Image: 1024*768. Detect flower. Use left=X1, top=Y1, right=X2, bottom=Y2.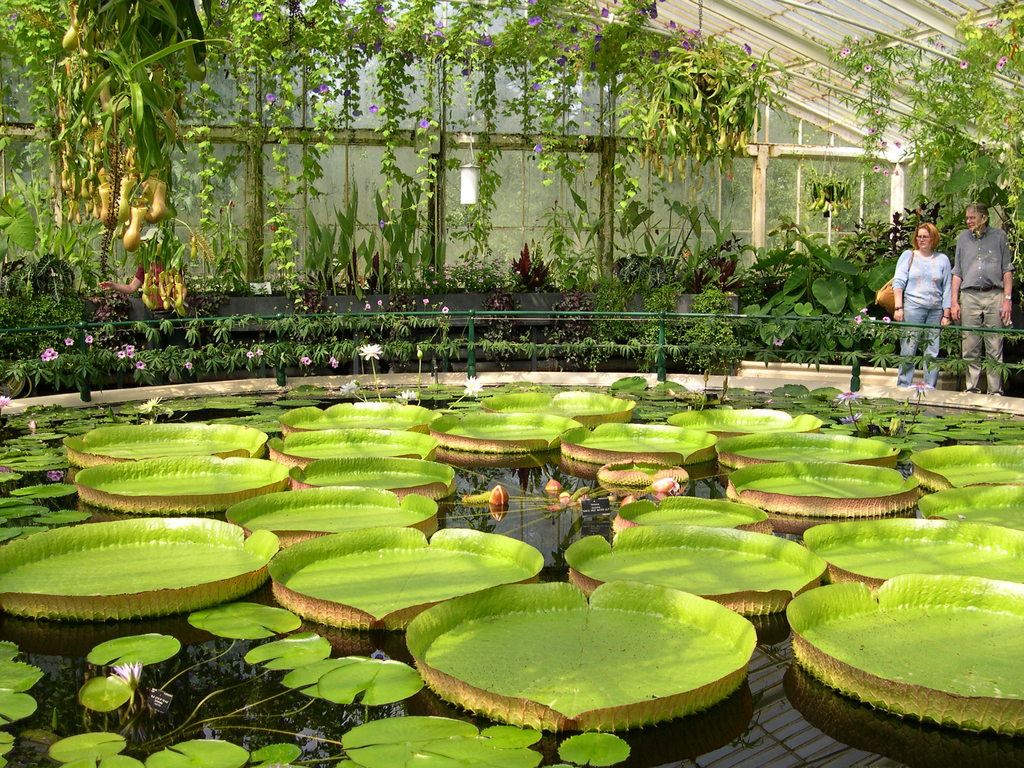
left=300, top=356, right=309, bottom=363.
